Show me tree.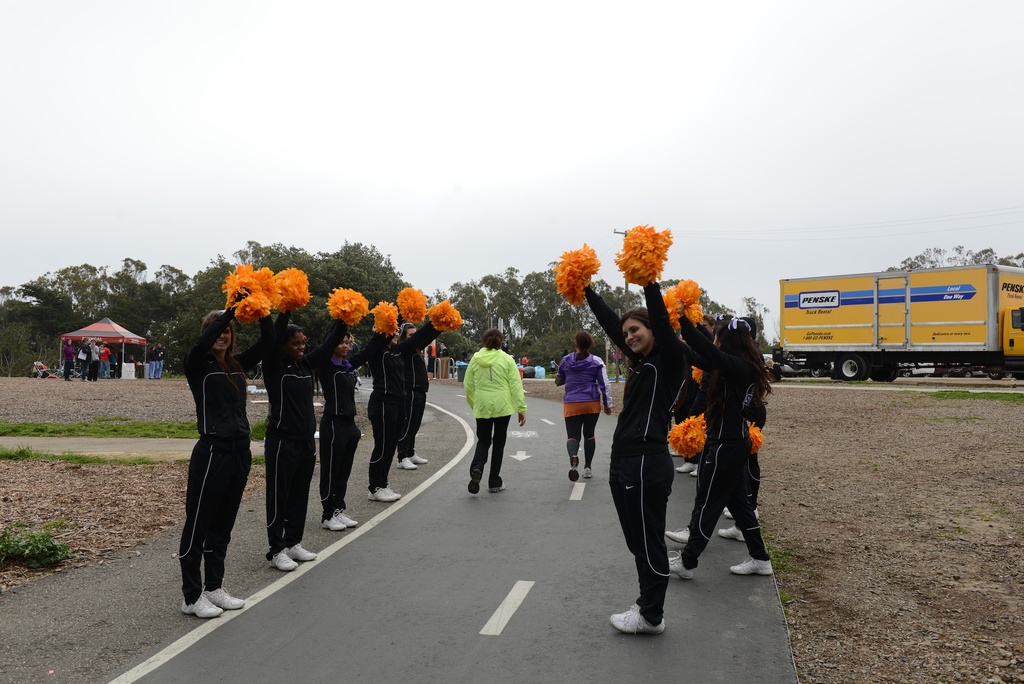
tree is here: bbox=(661, 288, 771, 360).
